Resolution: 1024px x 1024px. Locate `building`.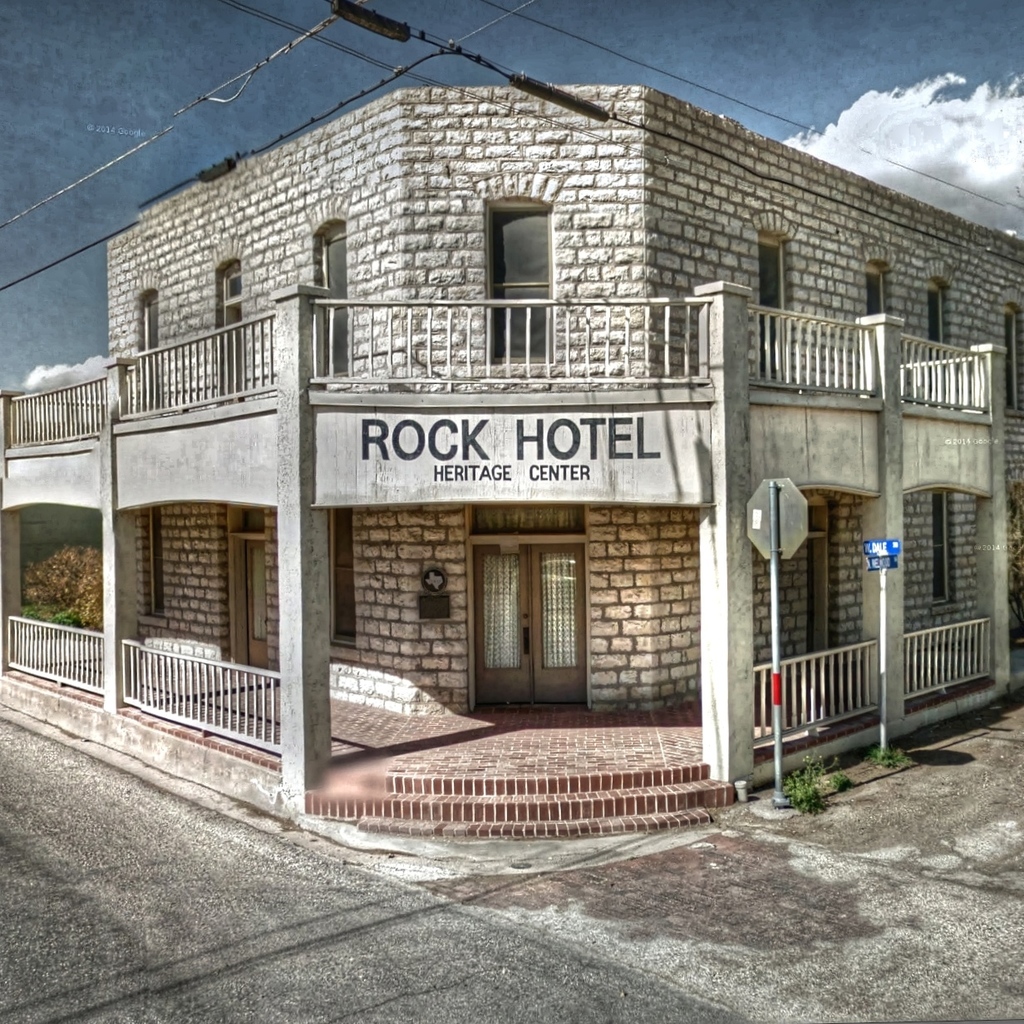
left=0, top=80, right=1023, bottom=838.
